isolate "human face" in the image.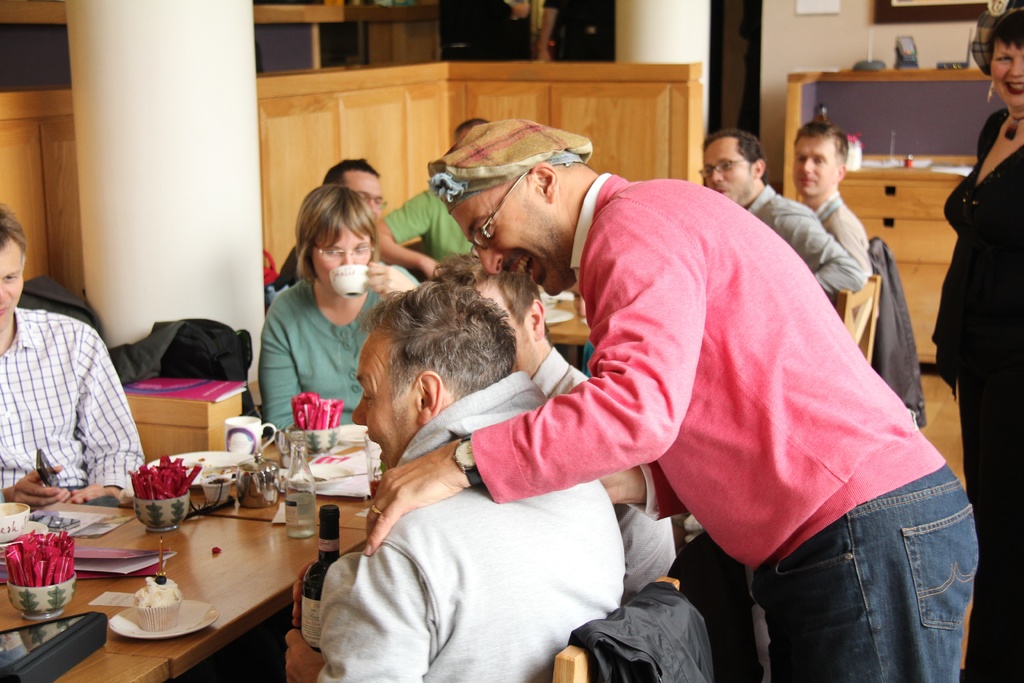
Isolated region: <box>0,236,25,334</box>.
